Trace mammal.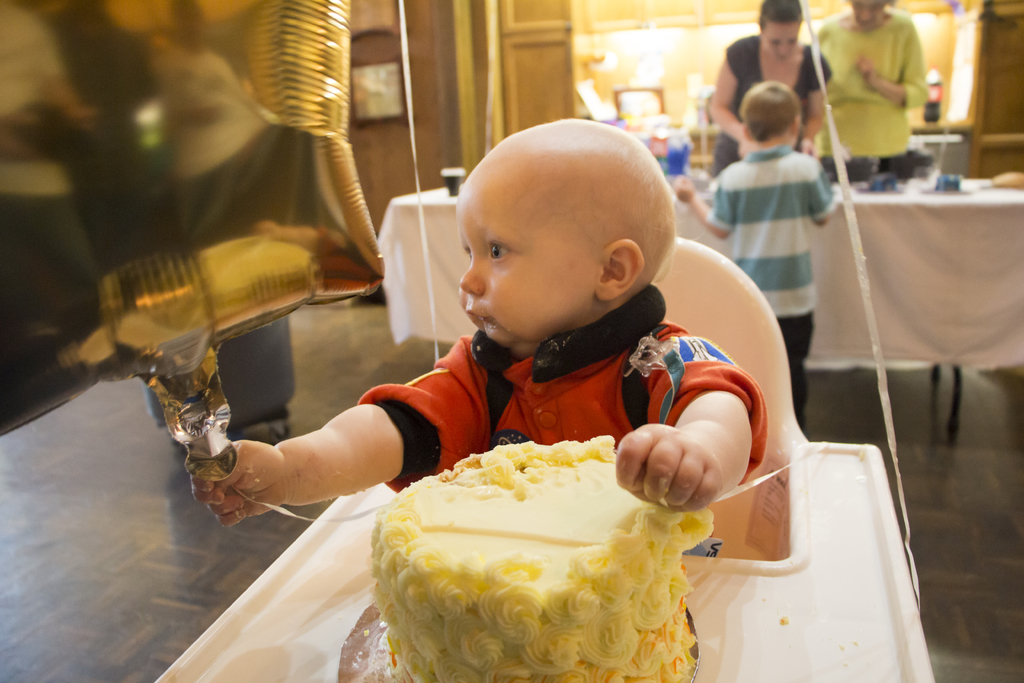
Traced to box(200, 135, 835, 609).
